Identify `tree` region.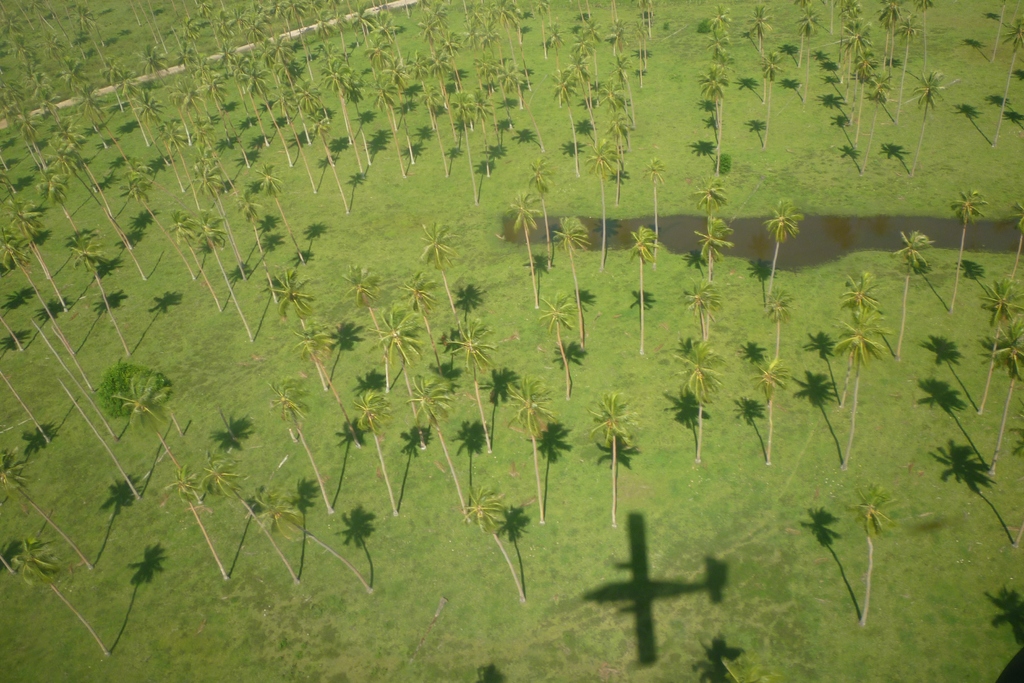
Region: [left=583, top=138, right=626, bottom=270].
